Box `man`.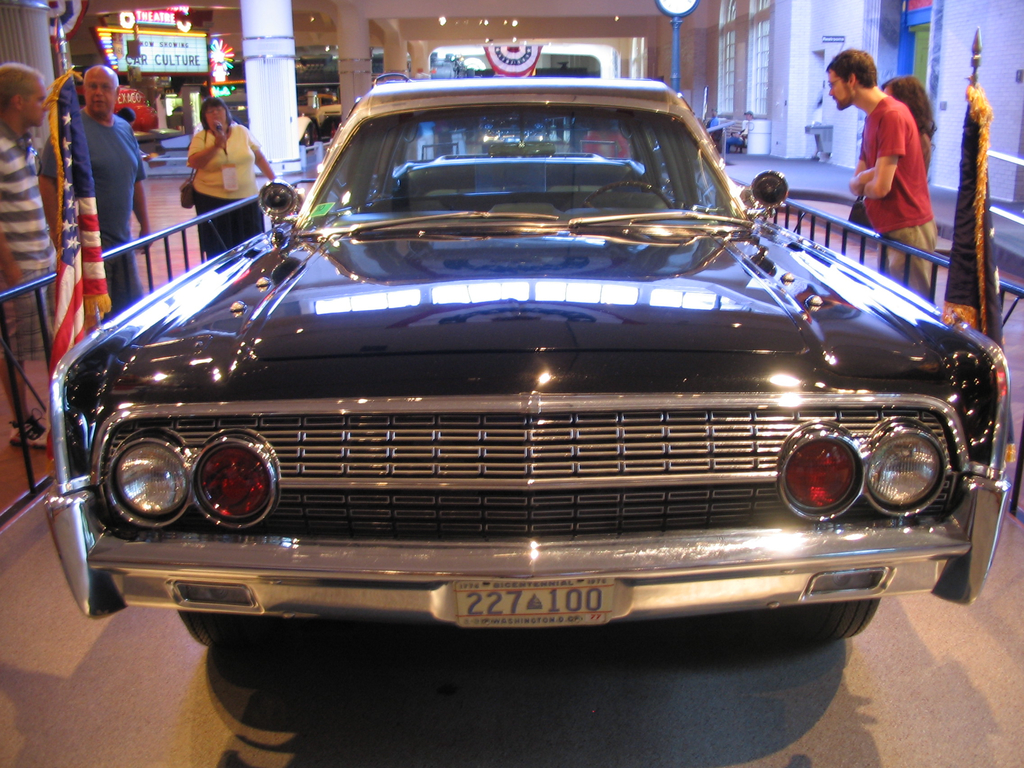
0,65,86,451.
